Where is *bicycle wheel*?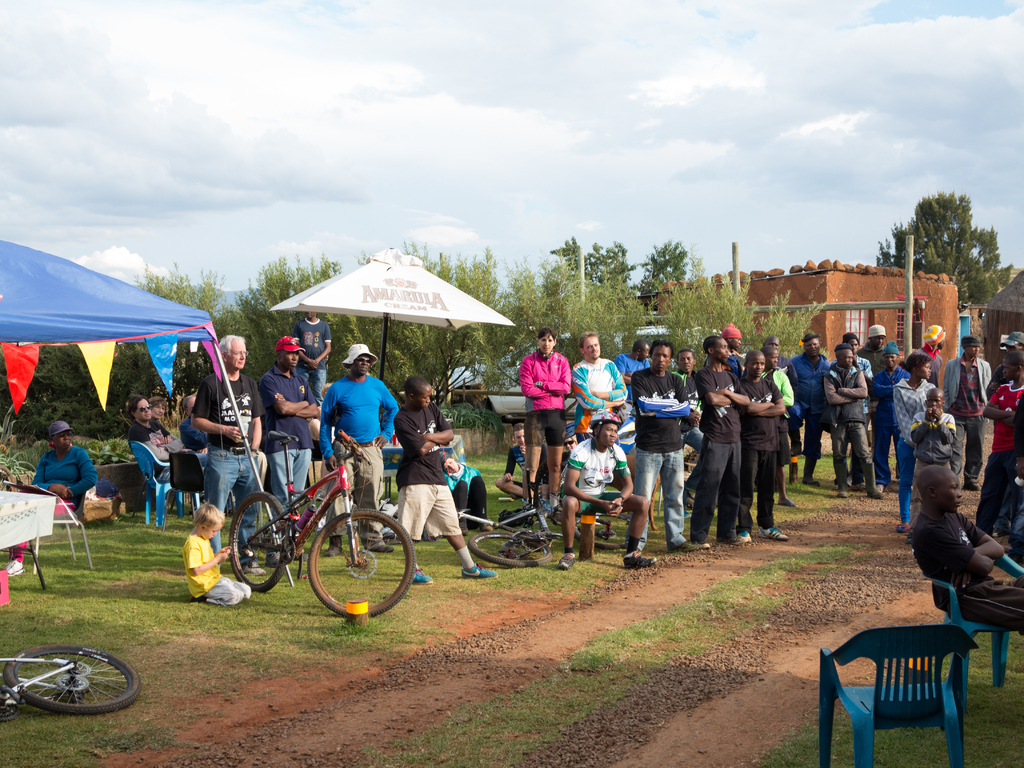
{"x1": 469, "y1": 531, "x2": 550, "y2": 569}.
